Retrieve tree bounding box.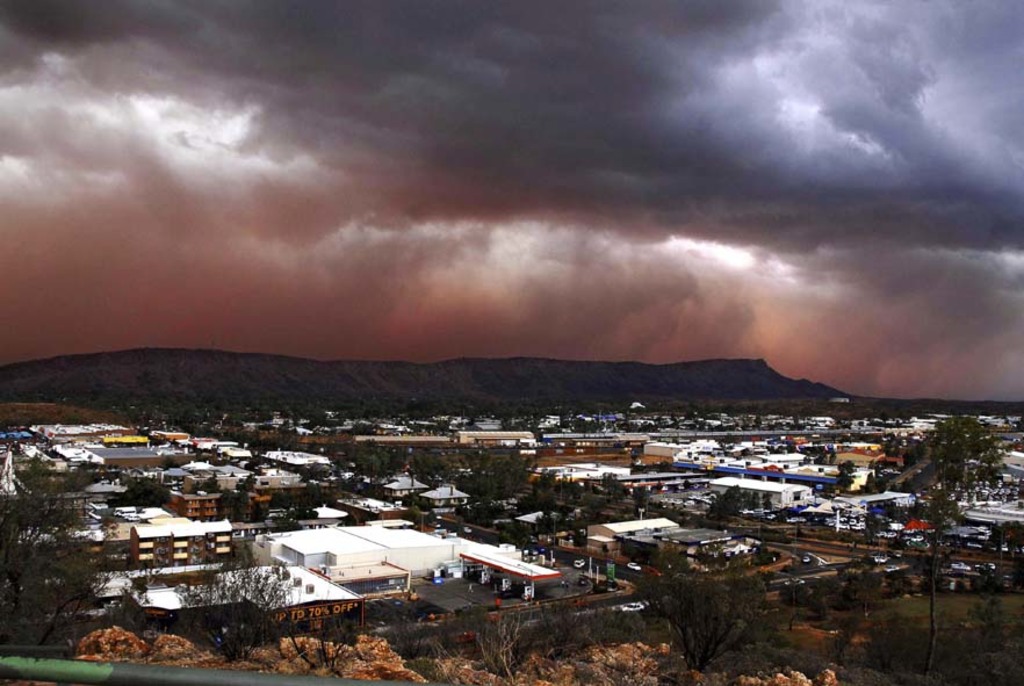
Bounding box: 221 488 246 515.
